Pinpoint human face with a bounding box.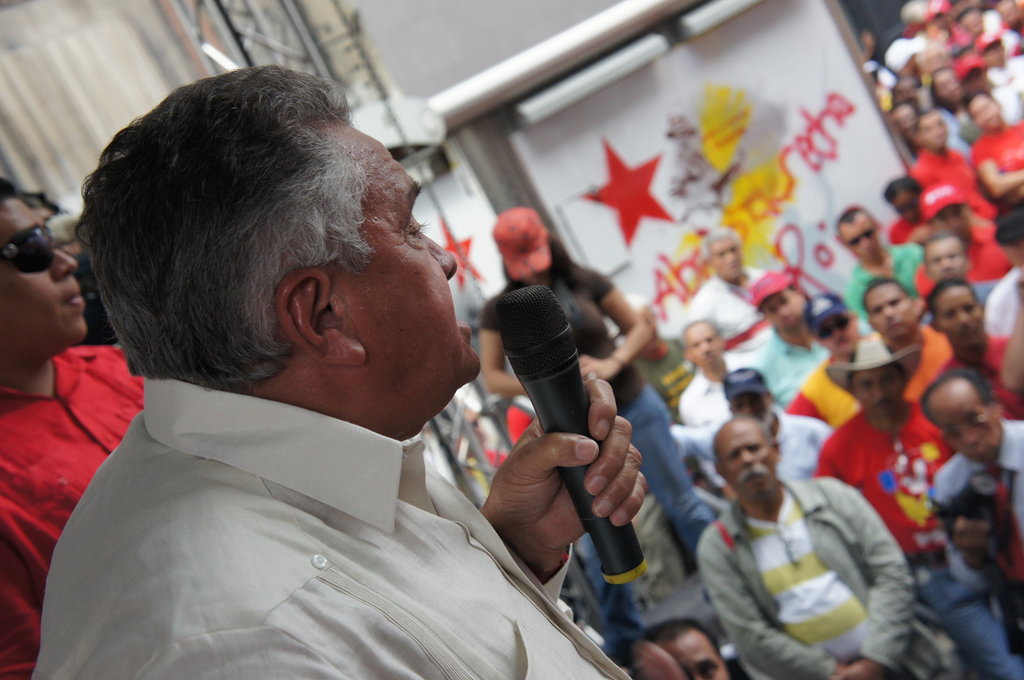
{"x1": 964, "y1": 69, "x2": 999, "y2": 92}.
